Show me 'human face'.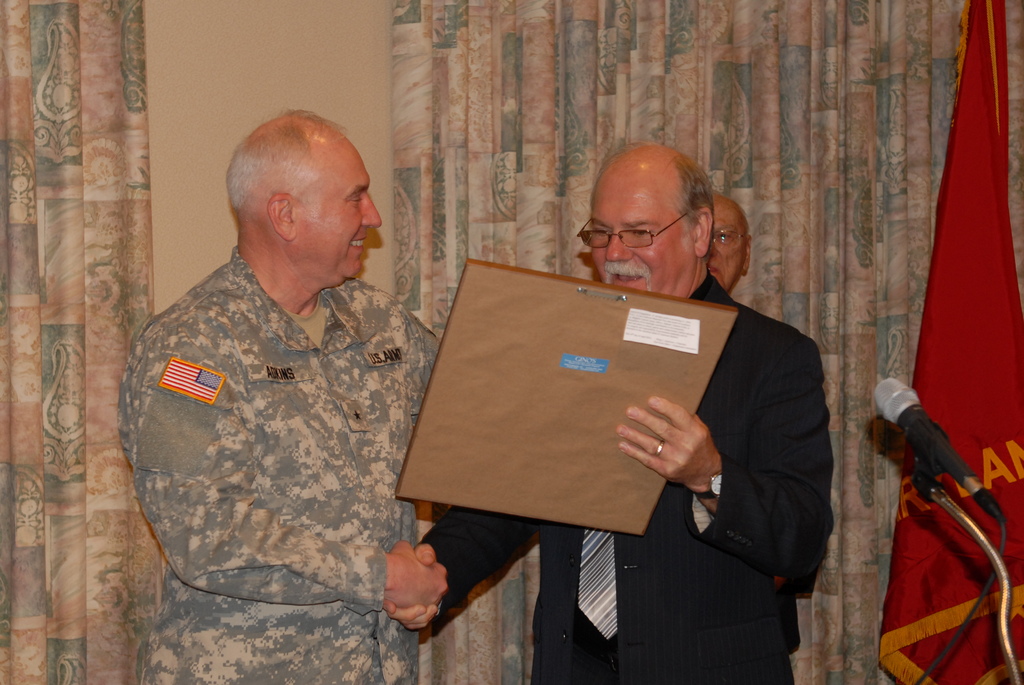
'human face' is here: left=293, top=138, right=381, bottom=280.
